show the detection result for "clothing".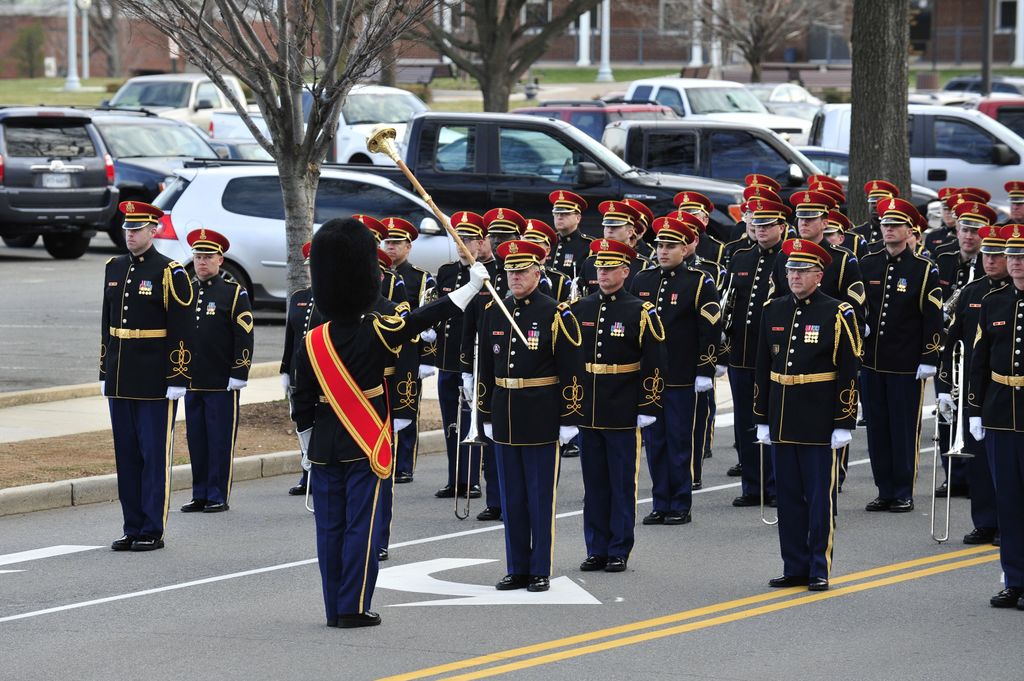
rect(934, 243, 991, 443).
